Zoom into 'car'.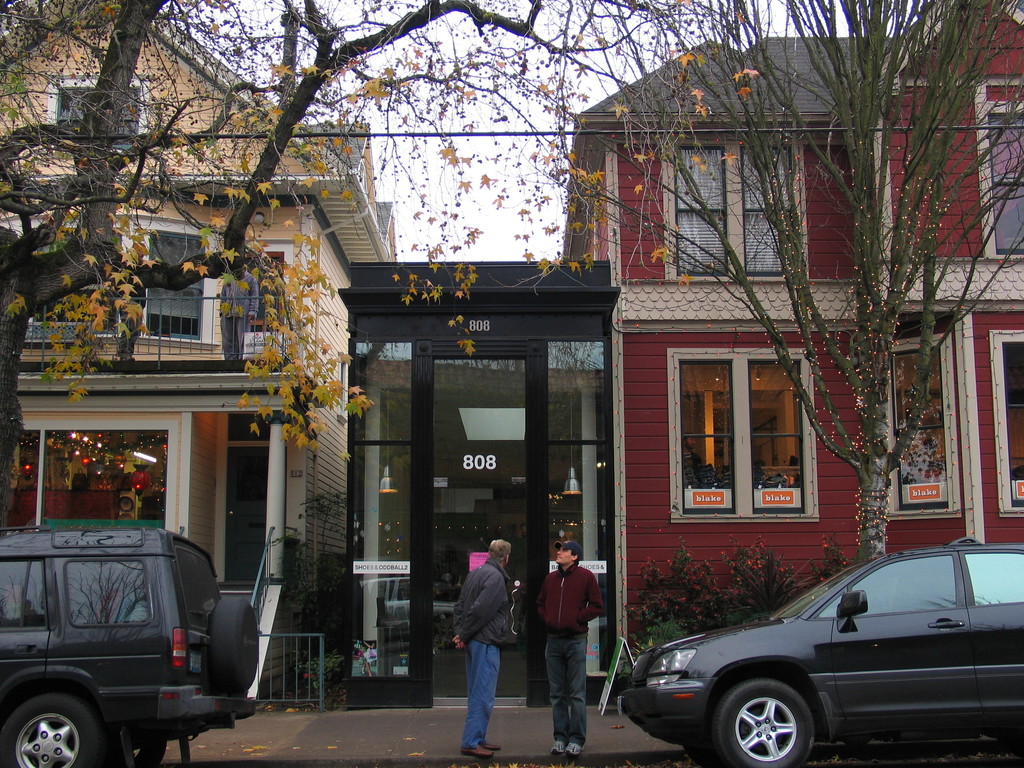
Zoom target: x1=614, y1=547, x2=1023, y2=760.
